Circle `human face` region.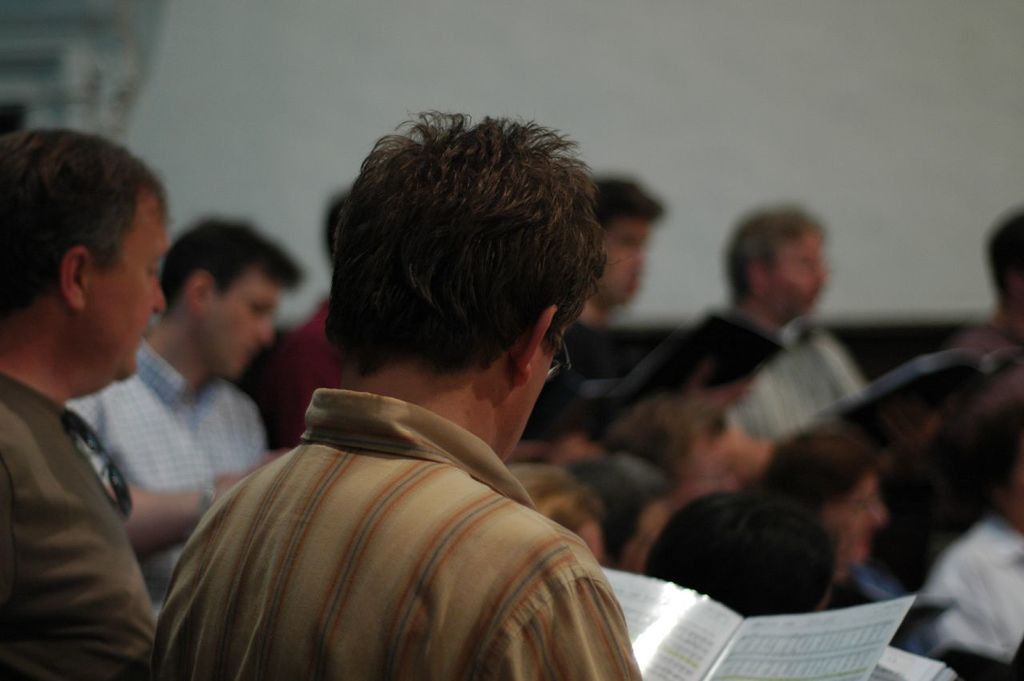
Region: bbox=[210, 274, 292, 379].
